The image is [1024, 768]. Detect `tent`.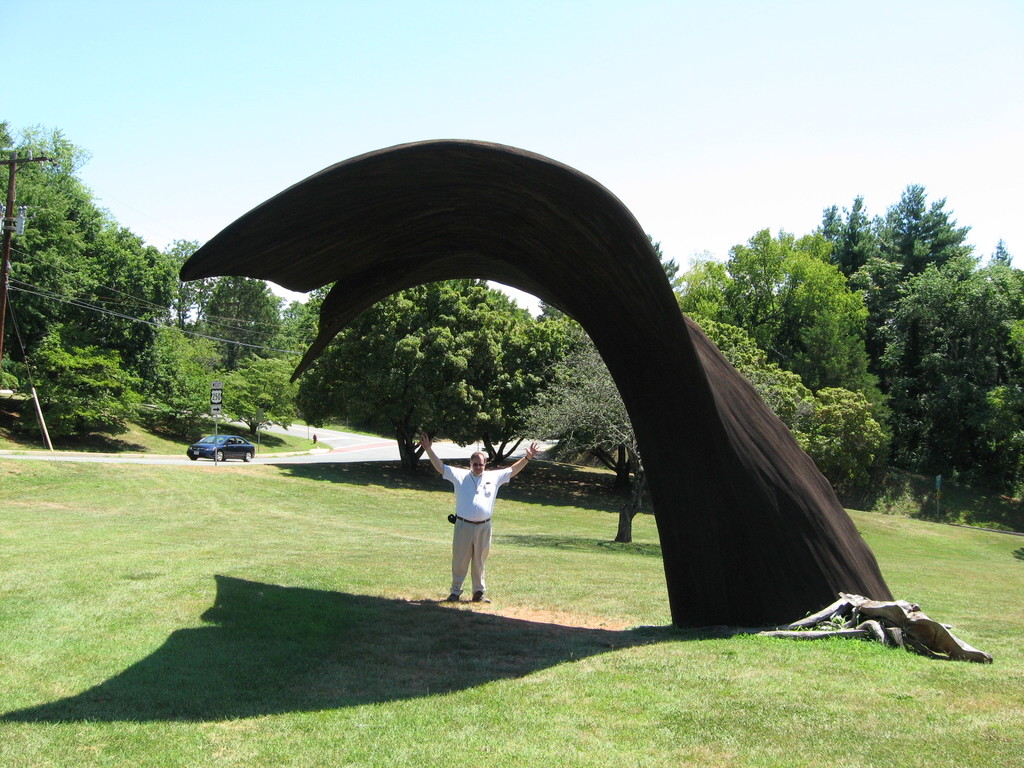
Detection: bbox=[258, 154, 960, 630].
